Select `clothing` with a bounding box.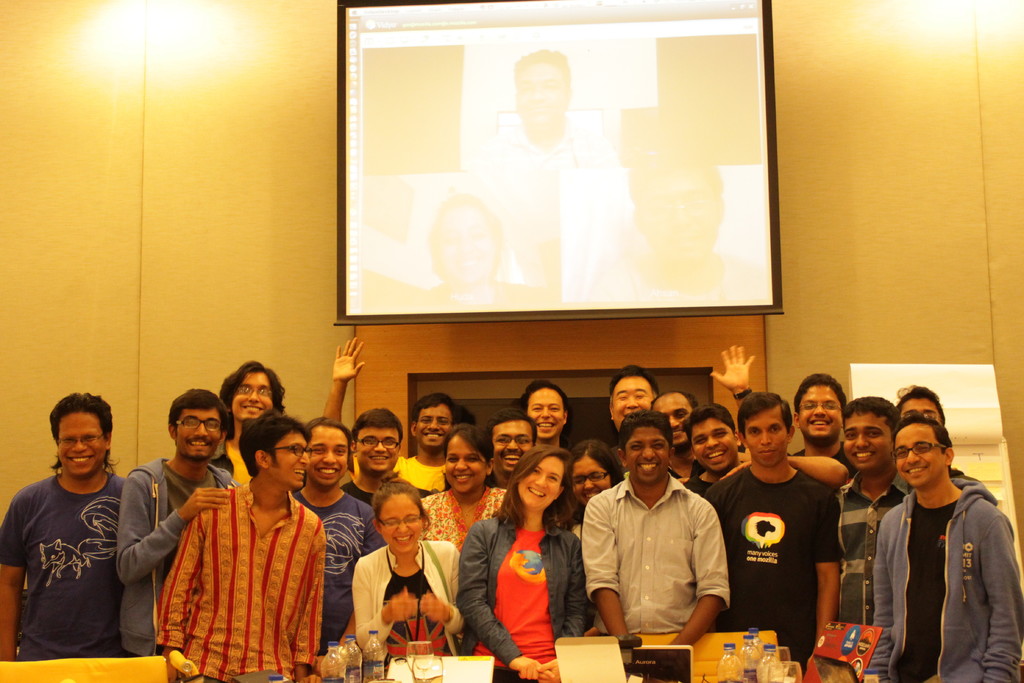
bbox(833, 467, 909, 626).
